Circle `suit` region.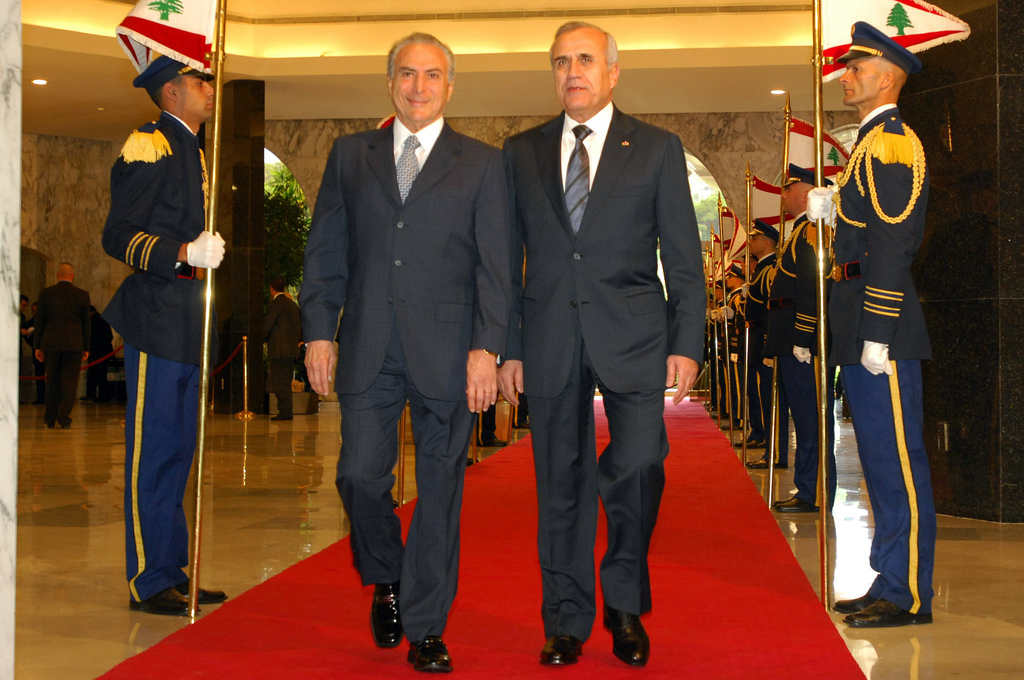
Region: 259 294 301 421.
